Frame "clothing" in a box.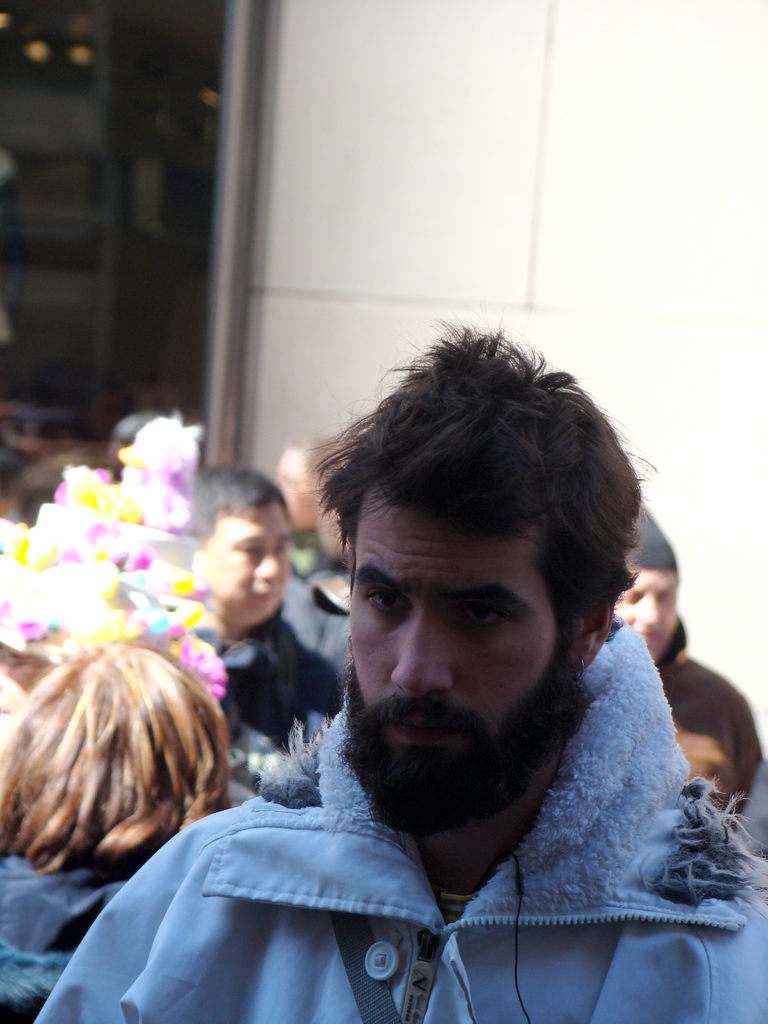
region(228, 703, 285, 801).
